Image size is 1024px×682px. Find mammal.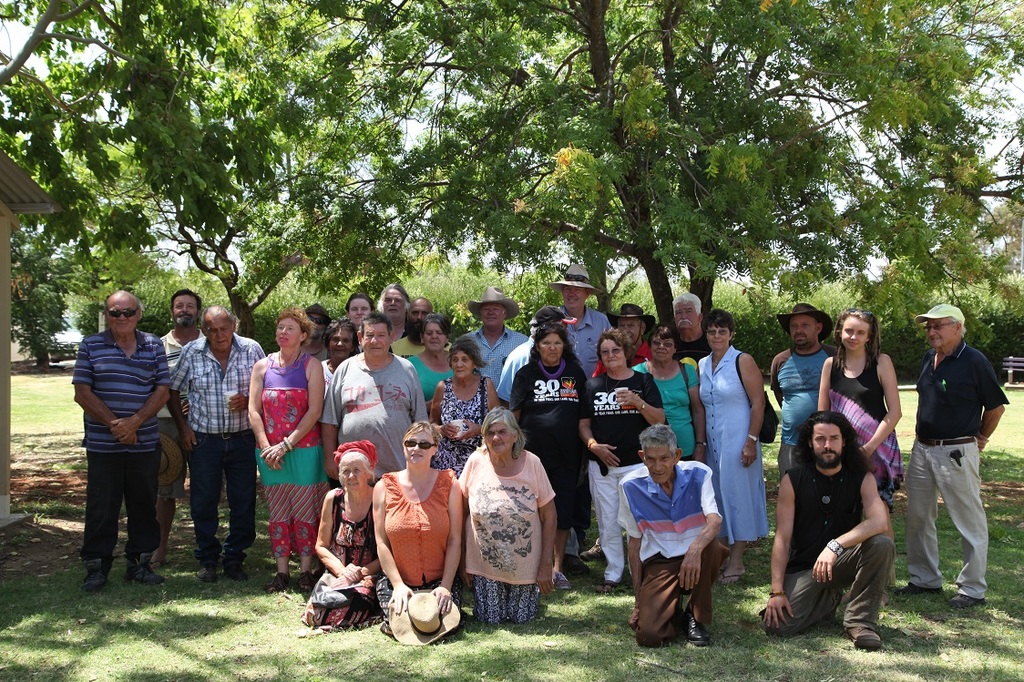
crop(581, 303, 652, 559).
